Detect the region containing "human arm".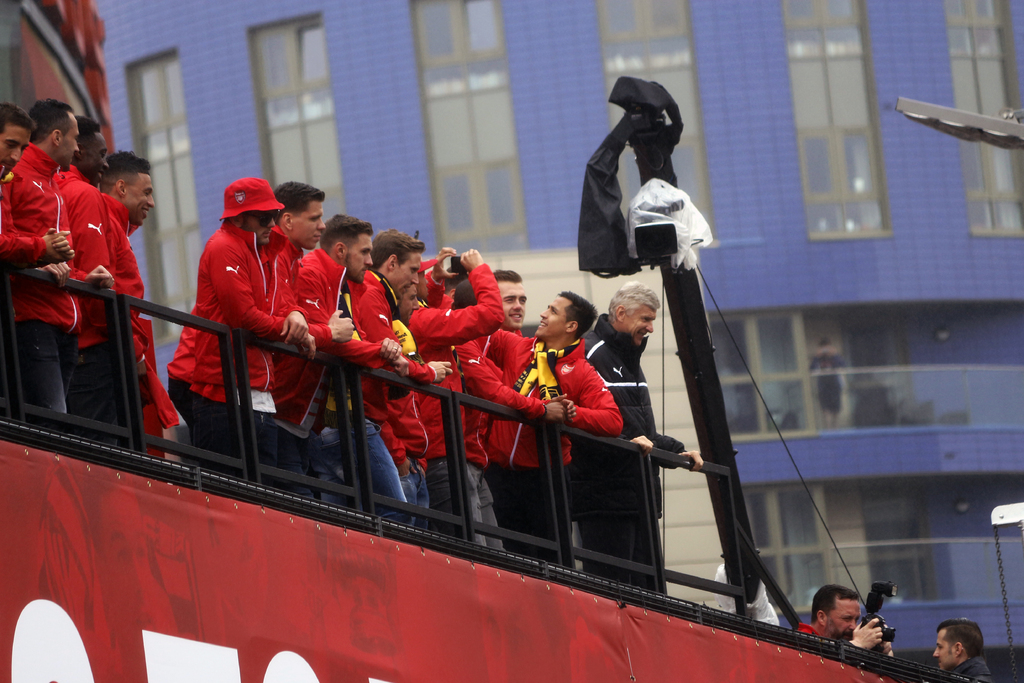
x1=280 y1=273 x2=309 y2=346.
